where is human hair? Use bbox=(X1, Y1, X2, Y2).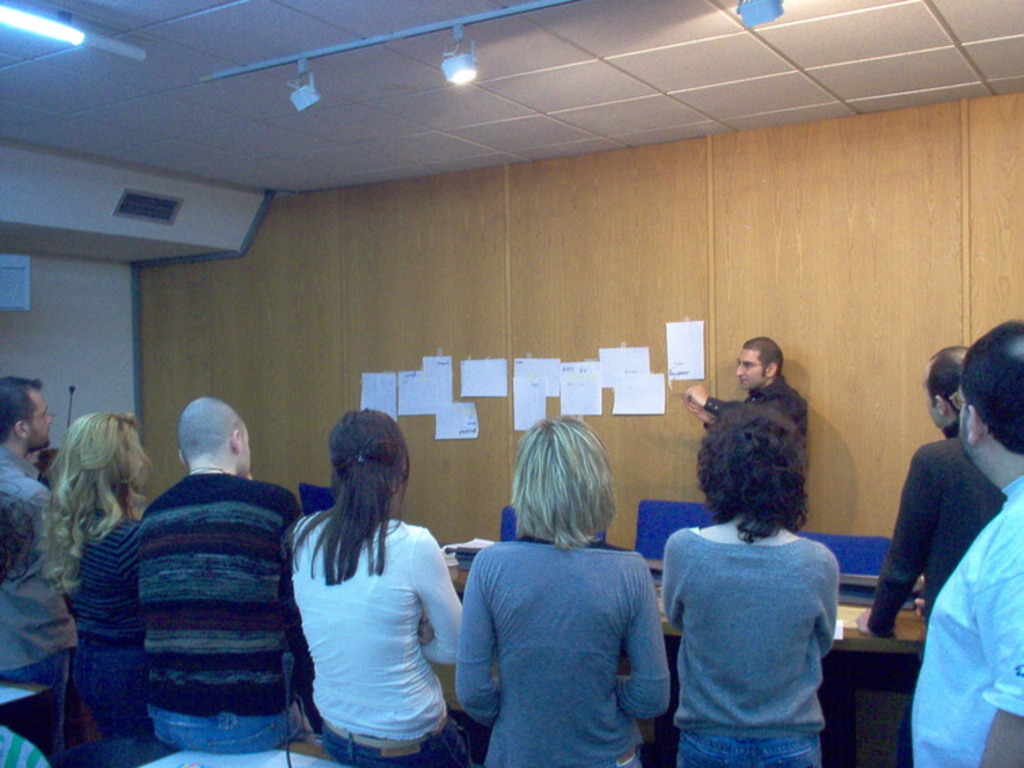
bbox=(744, 332, 784, 372).
